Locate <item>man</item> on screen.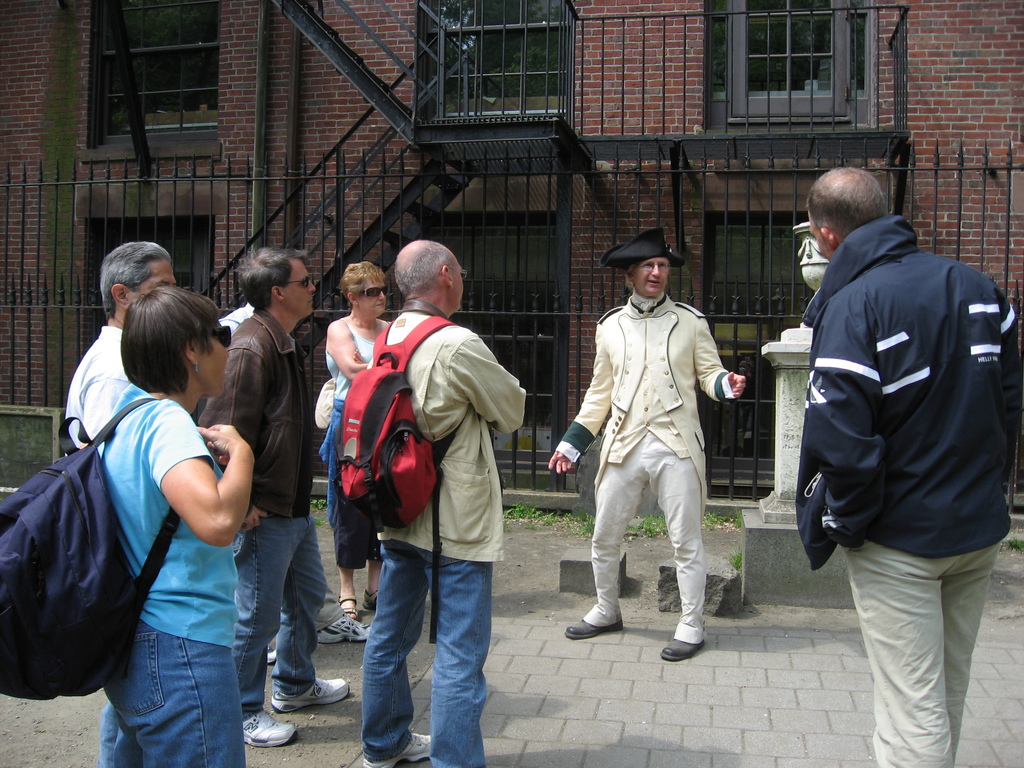
On screen at detection(795, 167, 1023, 767).
